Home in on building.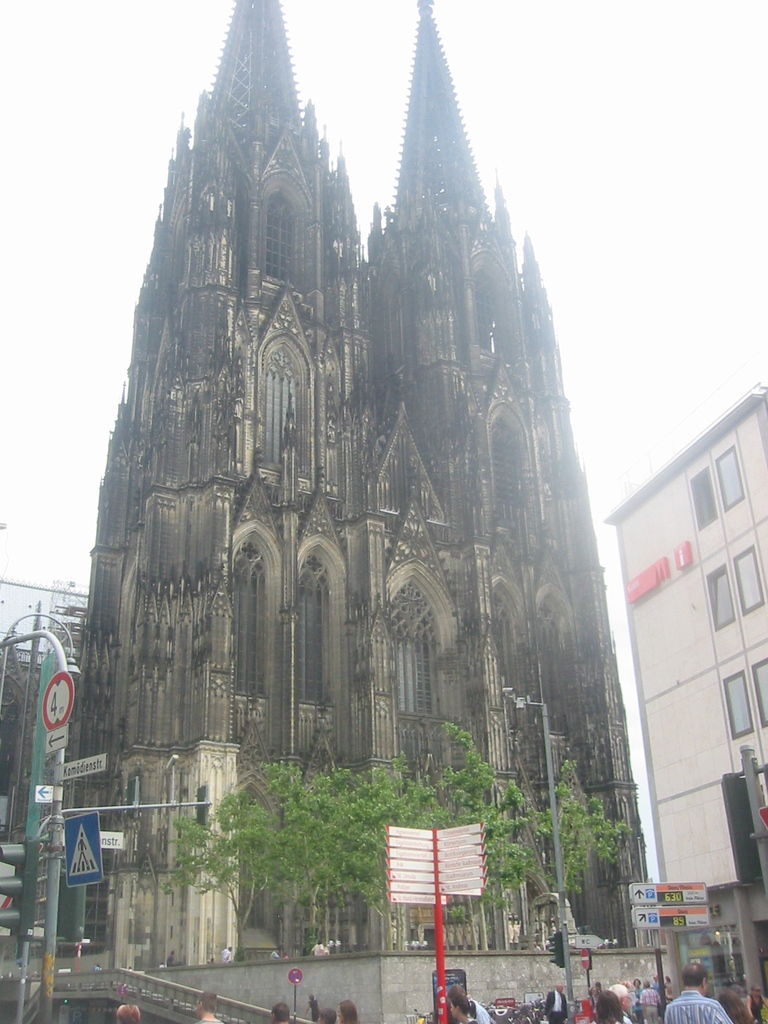
Homed in at 602:377:767:957.
